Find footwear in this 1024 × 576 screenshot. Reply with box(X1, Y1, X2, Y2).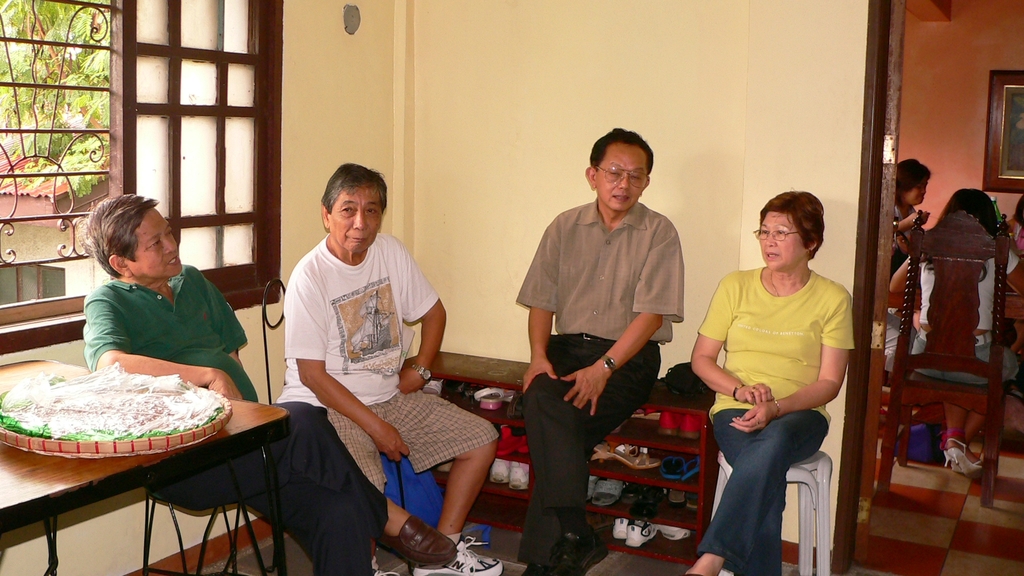
box(588, 438, 659, 470).
